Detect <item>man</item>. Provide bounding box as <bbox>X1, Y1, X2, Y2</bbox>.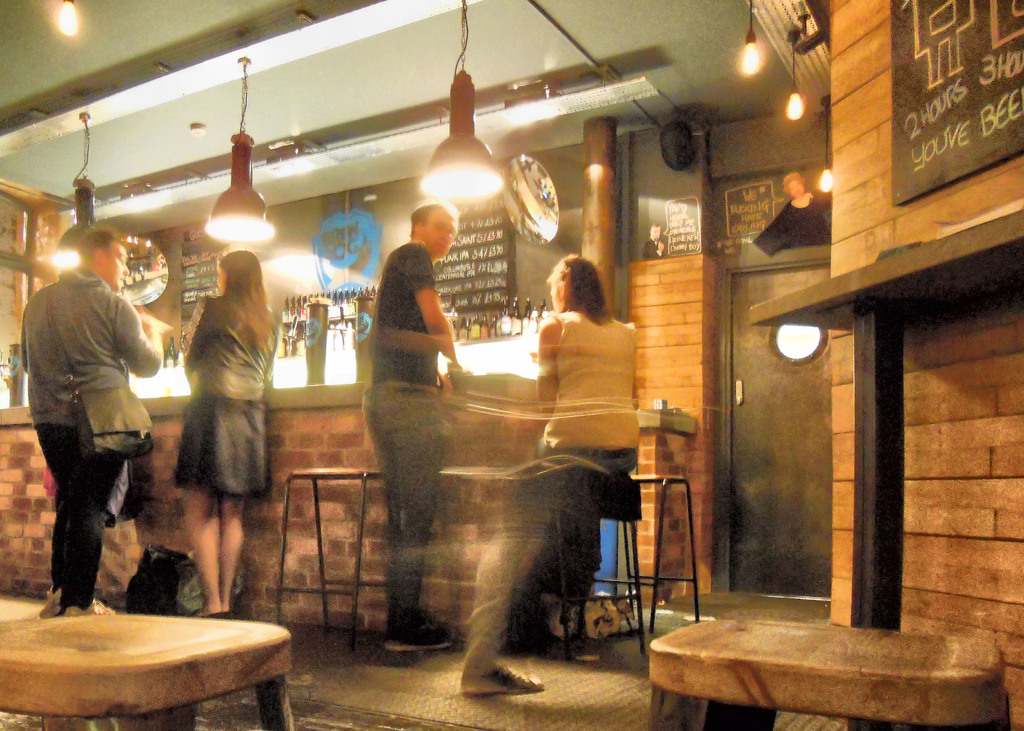
<bbox>362, 201, 458, 654</bbox>.
